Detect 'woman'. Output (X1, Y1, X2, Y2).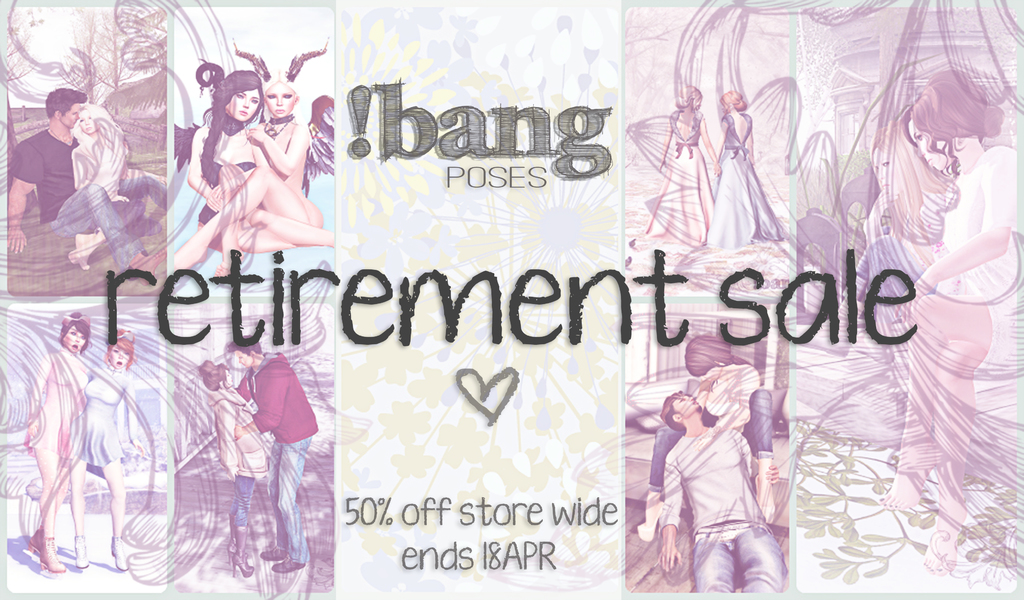
(172, 46, 324, 287).
